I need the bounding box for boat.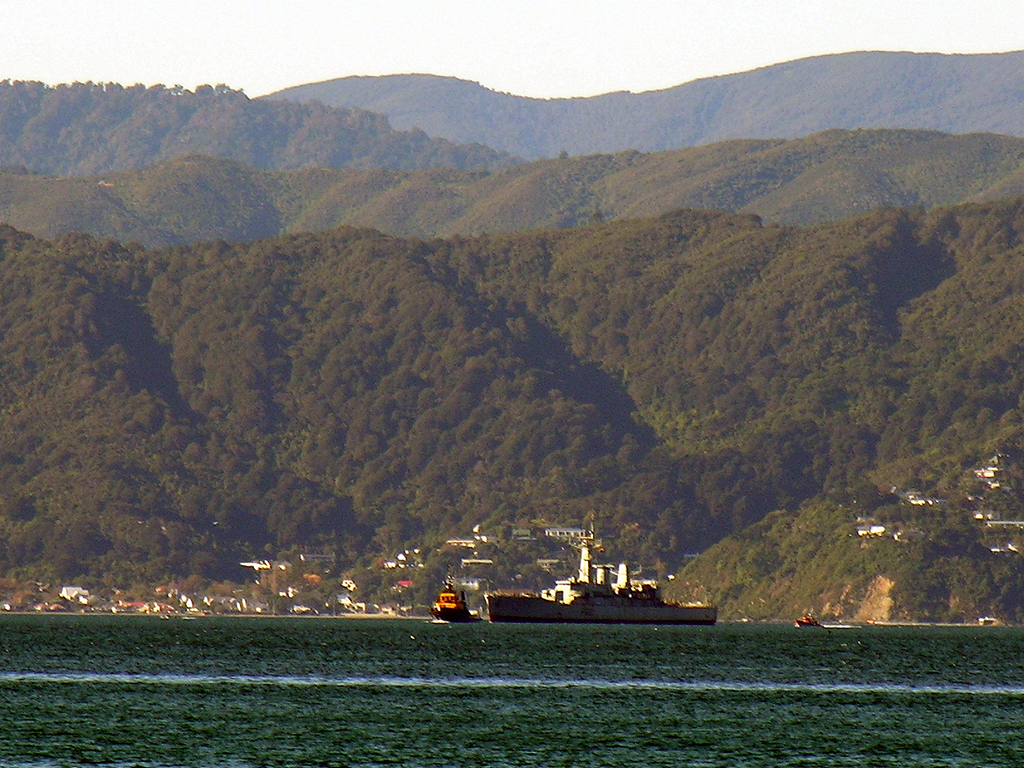
Here it is: left=431, top=561, right=481, bottom=621.
